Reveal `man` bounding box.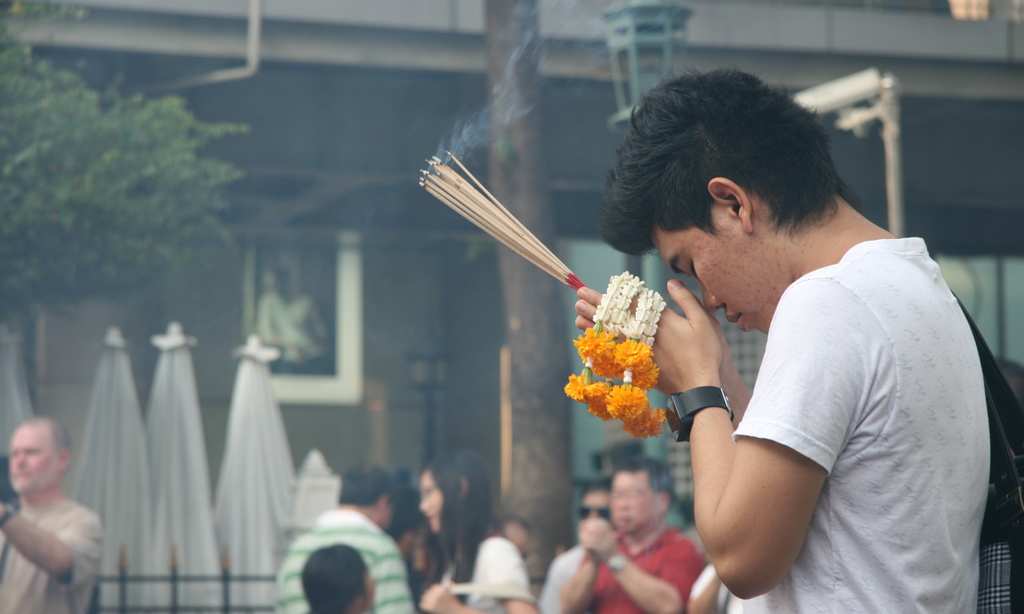
Revealed: <bbox>590, 74, 973, 608</bbox>.
